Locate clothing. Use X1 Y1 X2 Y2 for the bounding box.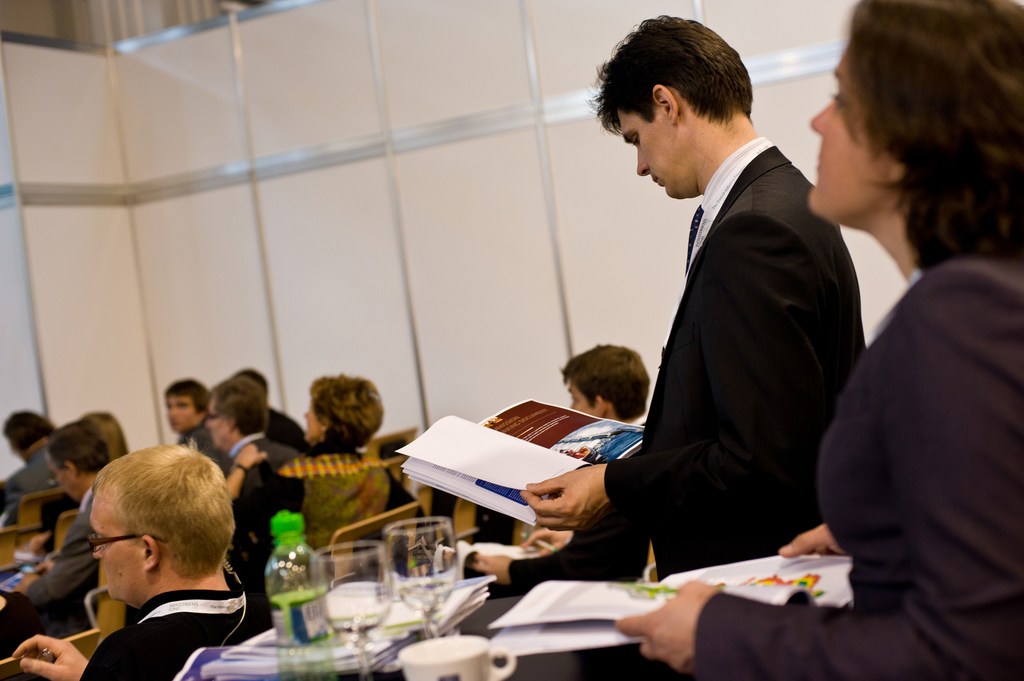
83 557 250 680.
